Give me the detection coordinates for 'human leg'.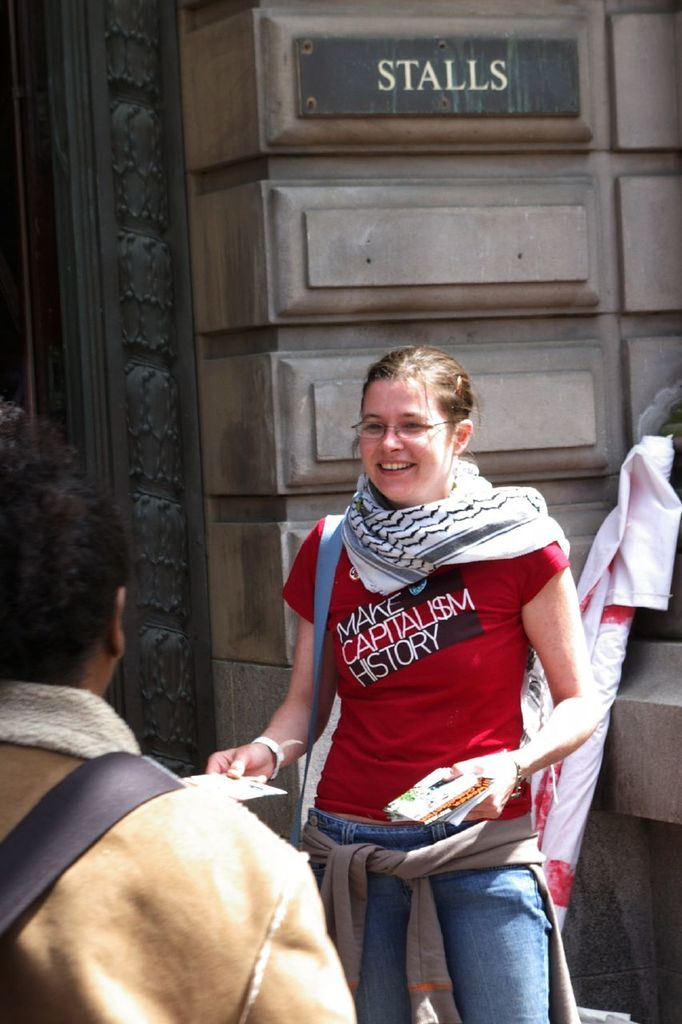
<region>419, 808, 548, 1023</region>.
